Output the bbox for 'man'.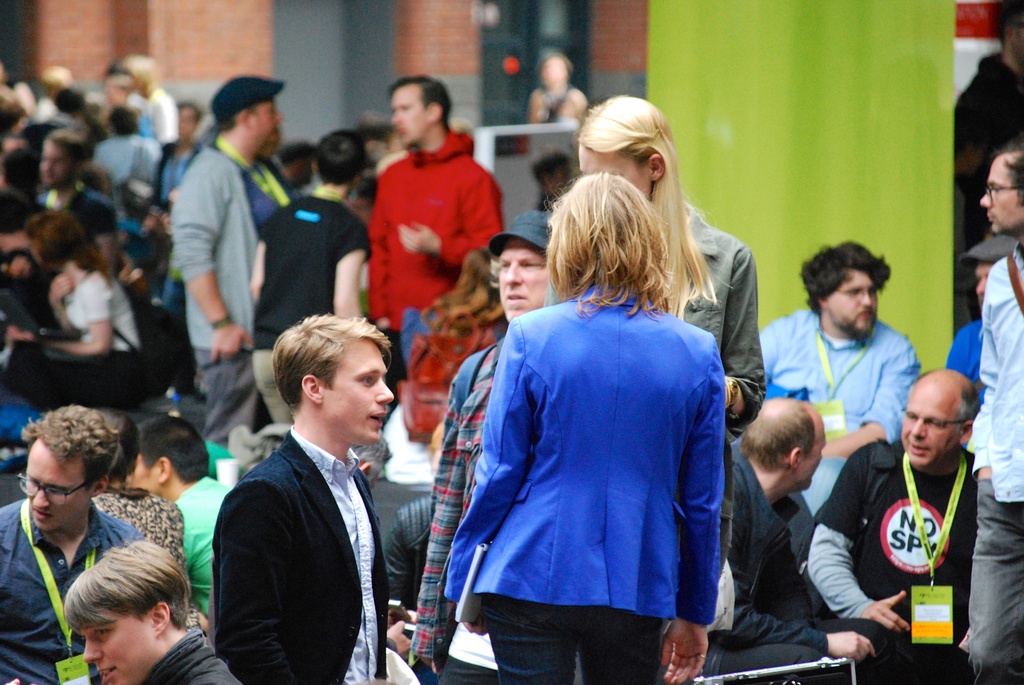
detection(356, 75, 504, 426).
